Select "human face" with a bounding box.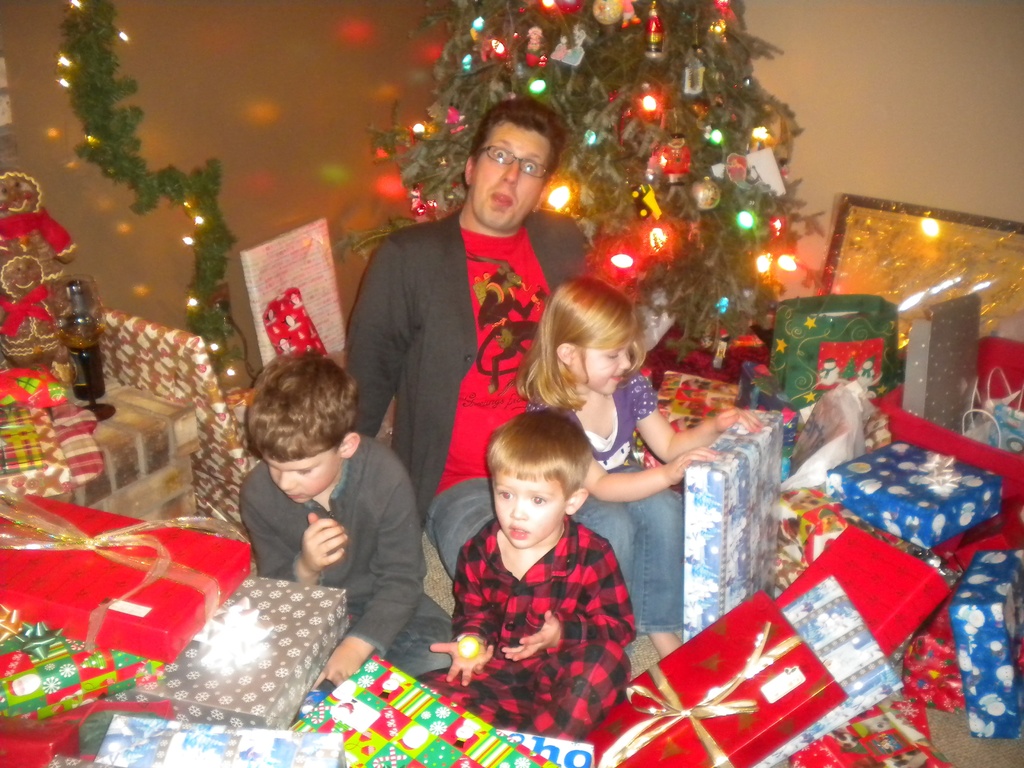
{"x1": 493, "y1": 475, "x2": 564, "y2": 546}.
